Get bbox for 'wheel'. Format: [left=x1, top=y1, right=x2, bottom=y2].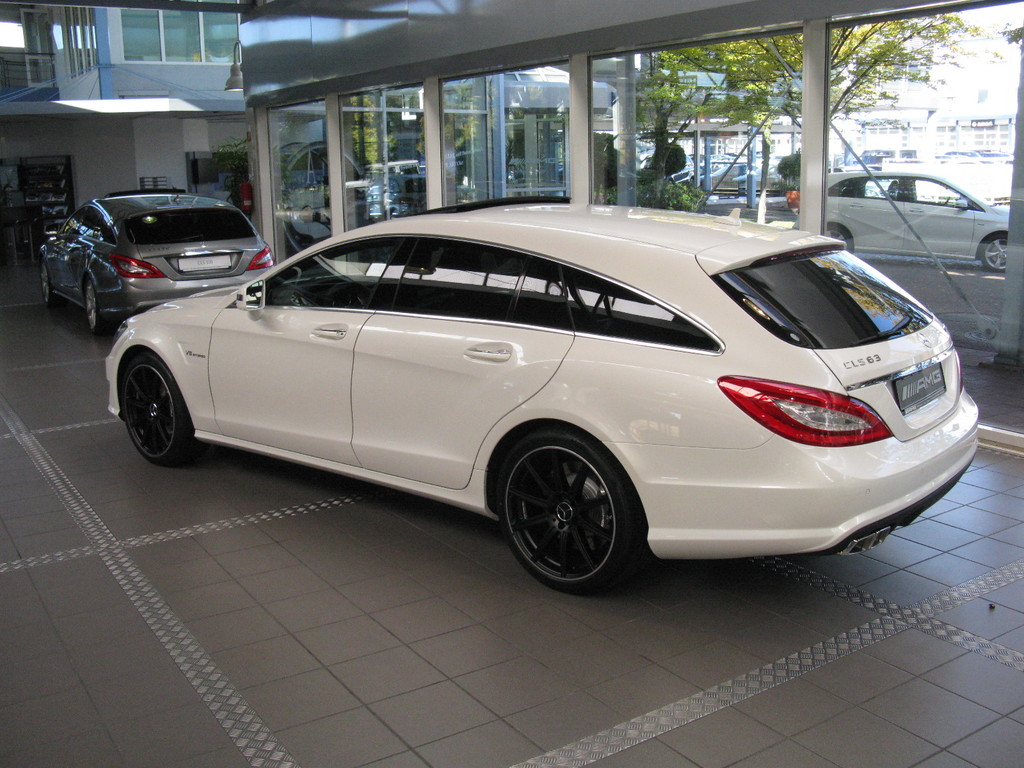
[left=120, top=353, right=202, bottom=463].
